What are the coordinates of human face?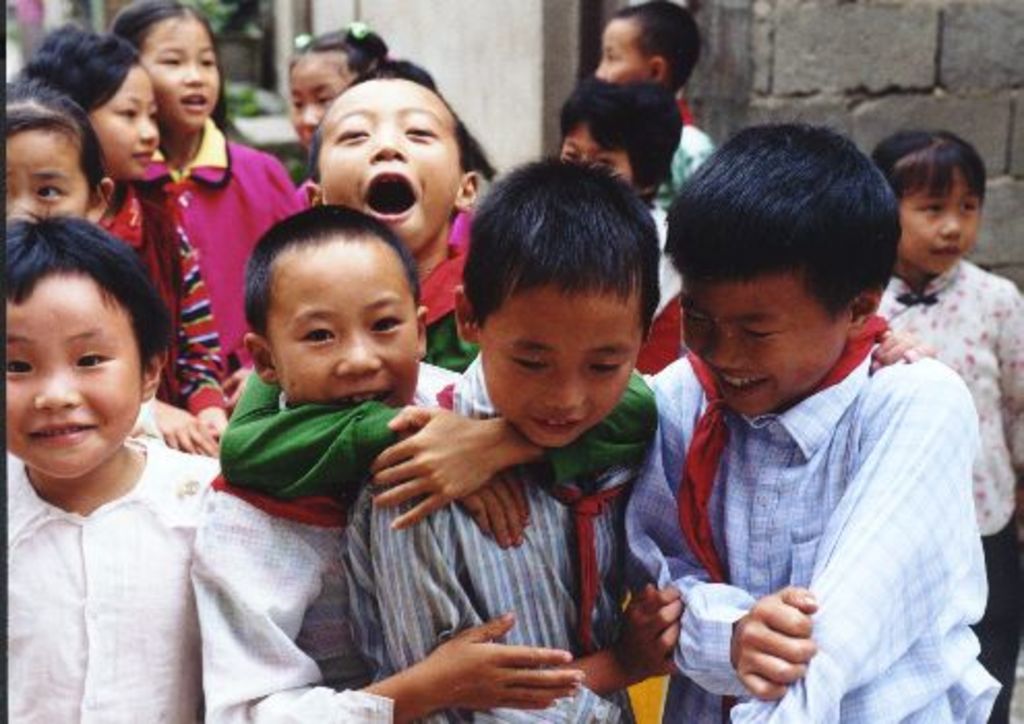
<bbox>594, 17, 647, 83</bbox>.
